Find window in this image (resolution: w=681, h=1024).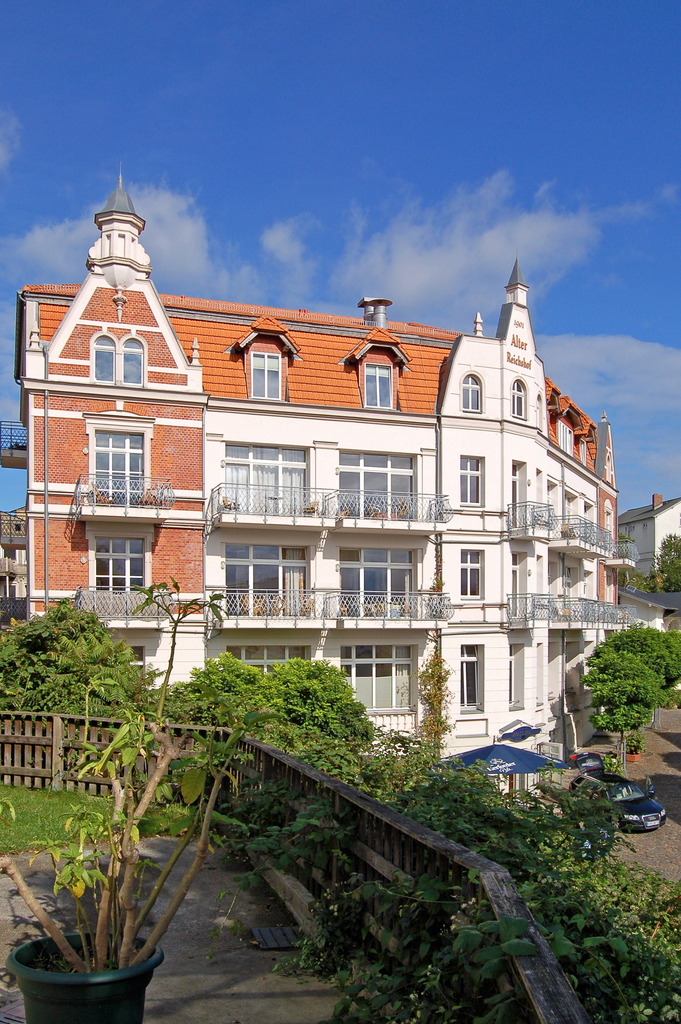
crop(463, 372, 484, 412).
